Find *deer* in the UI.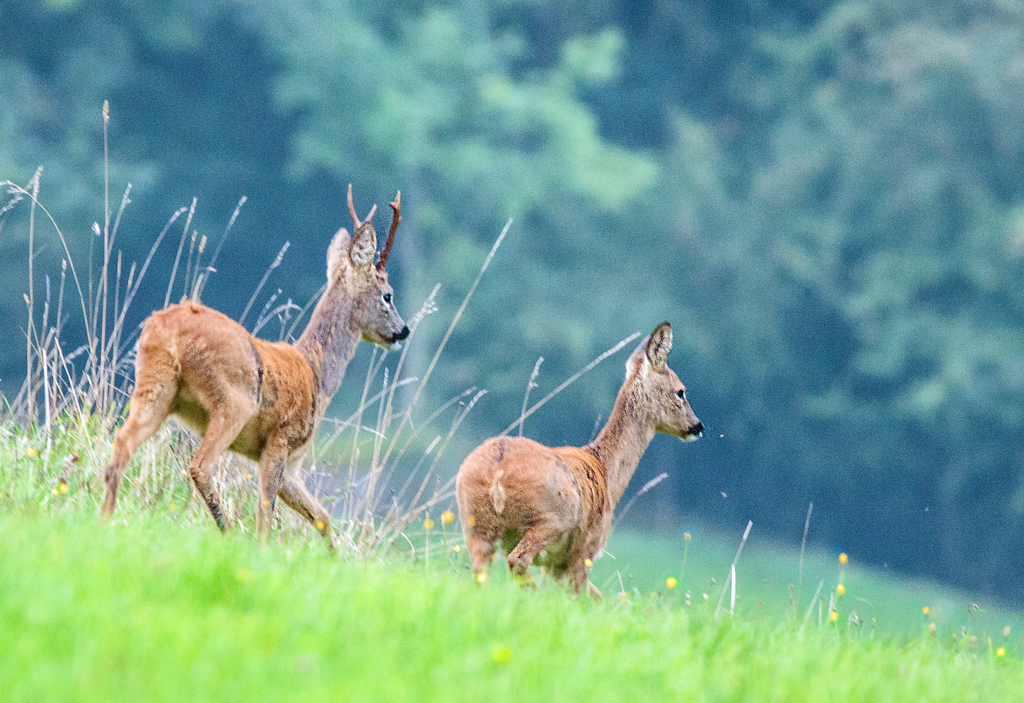
UI element at box=[452, 320, 702, 588].
